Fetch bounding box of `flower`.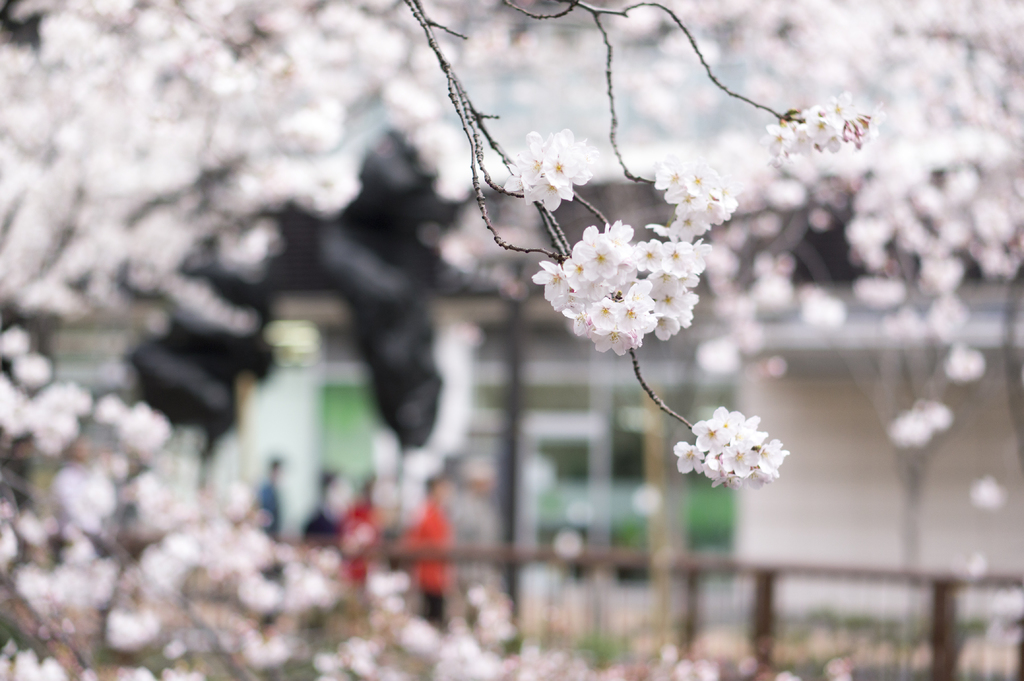
Bbox: left=635, top=486, right=662, bottom=518.
